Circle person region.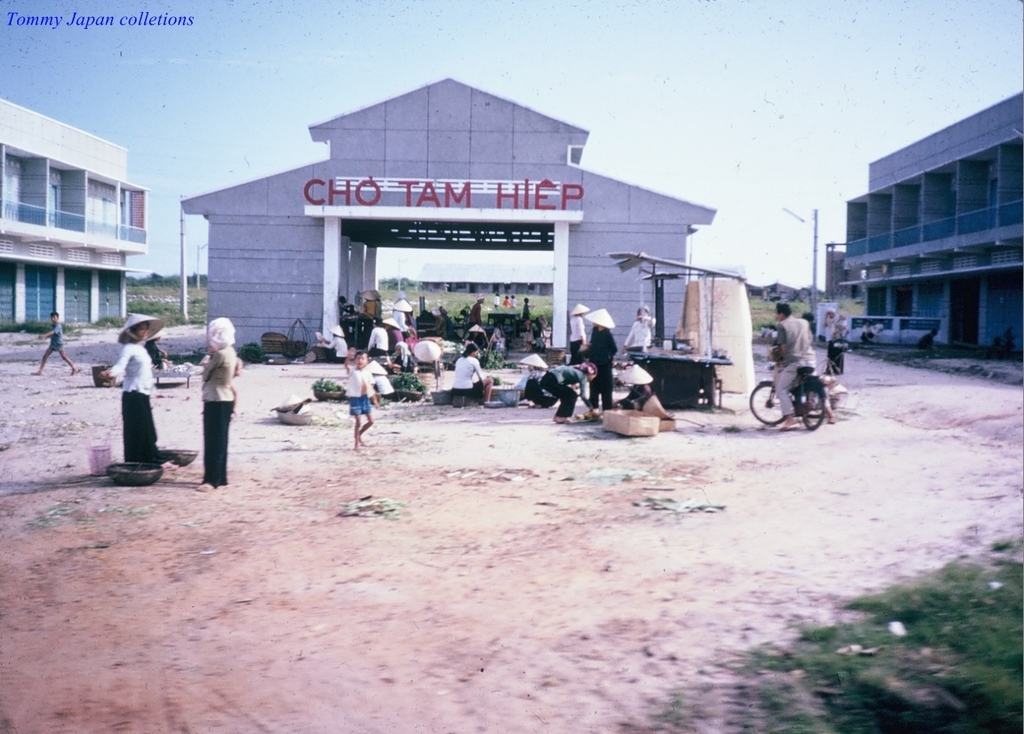
Region: (345,347,376,446).
